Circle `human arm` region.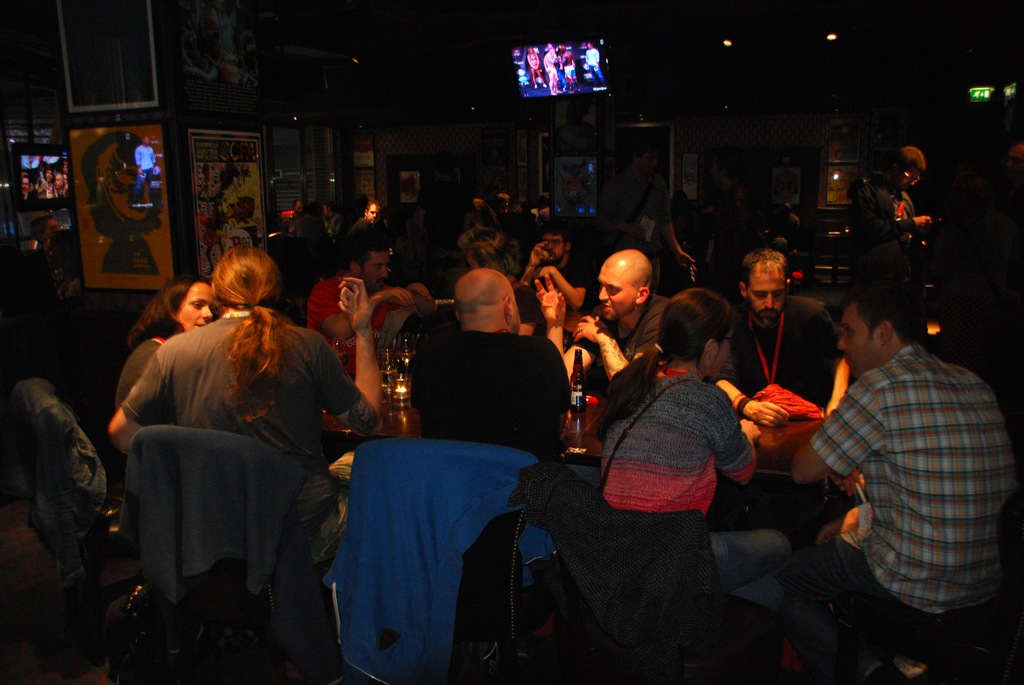
Region: [367, 281, 413, 312].
